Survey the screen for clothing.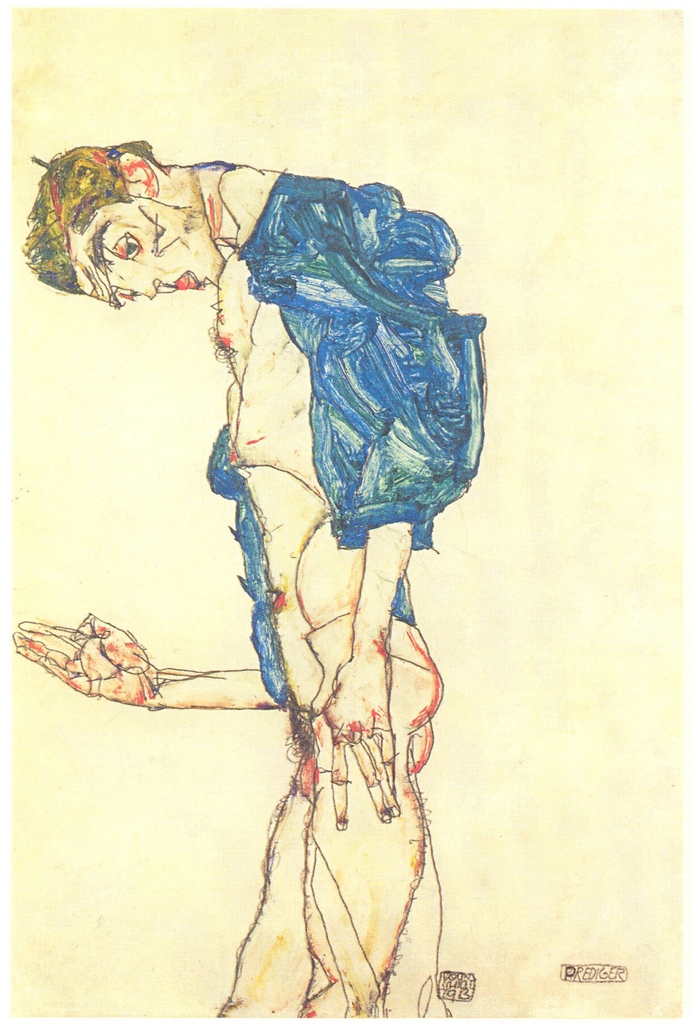
Survey found: 200 168 484 703.
